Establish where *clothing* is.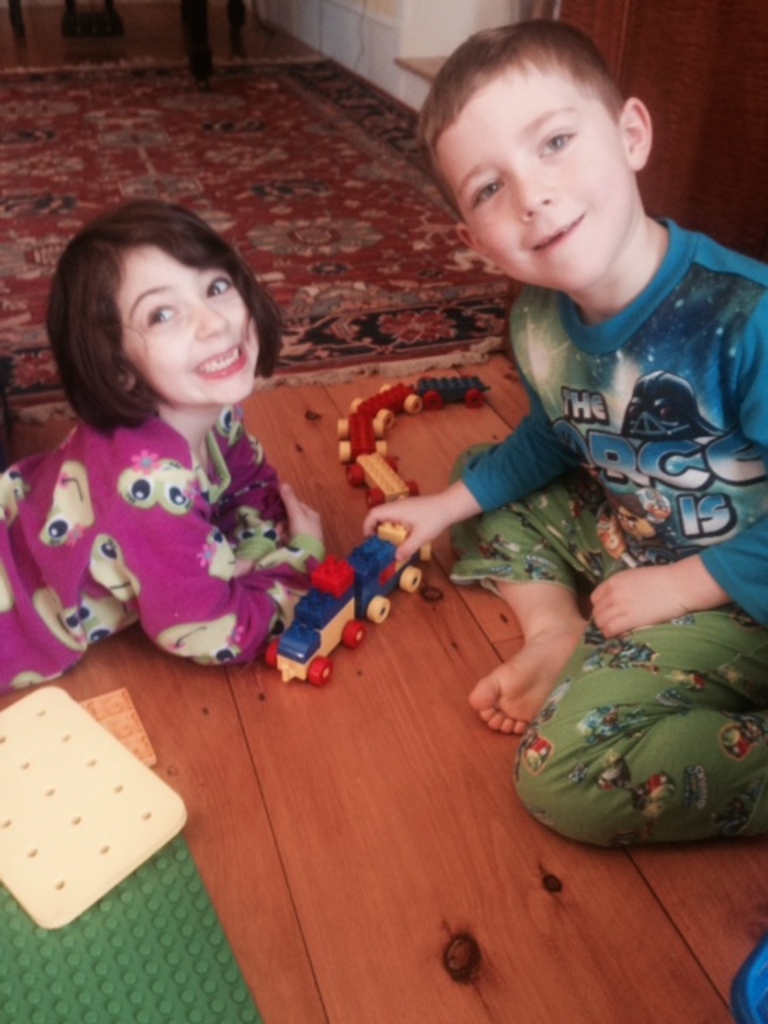
Established at left=453, top=226, right=766, bottom=850.
